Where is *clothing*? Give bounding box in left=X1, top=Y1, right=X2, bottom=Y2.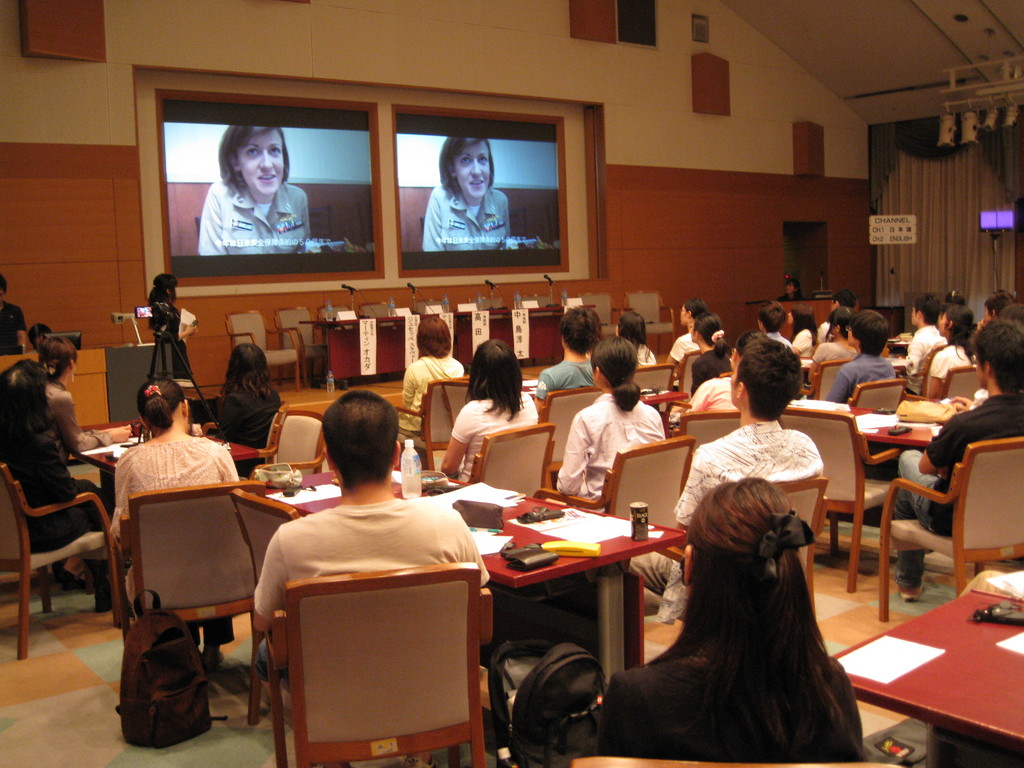
left=786, top=325, right=829, bottom=357.
